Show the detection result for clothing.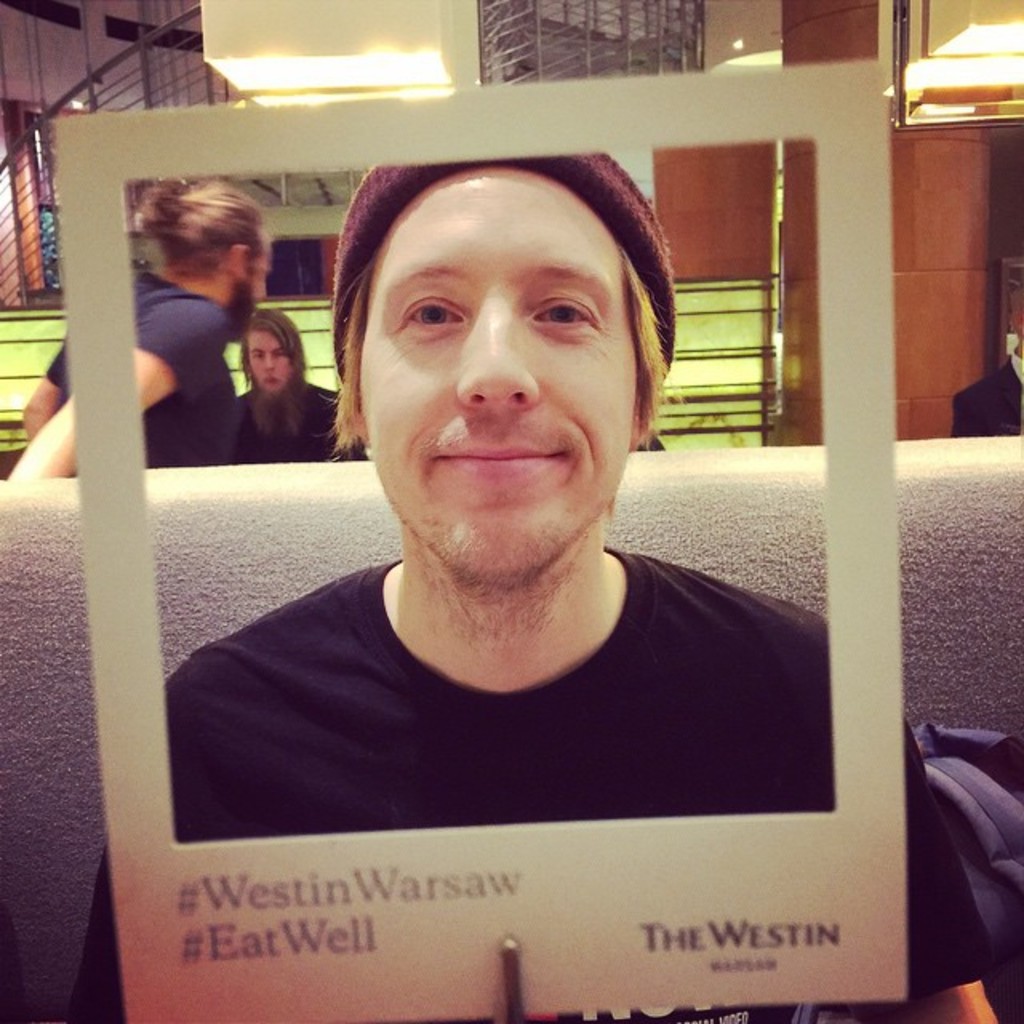
<bbox>141, 509, 880, 904</bbox>.
